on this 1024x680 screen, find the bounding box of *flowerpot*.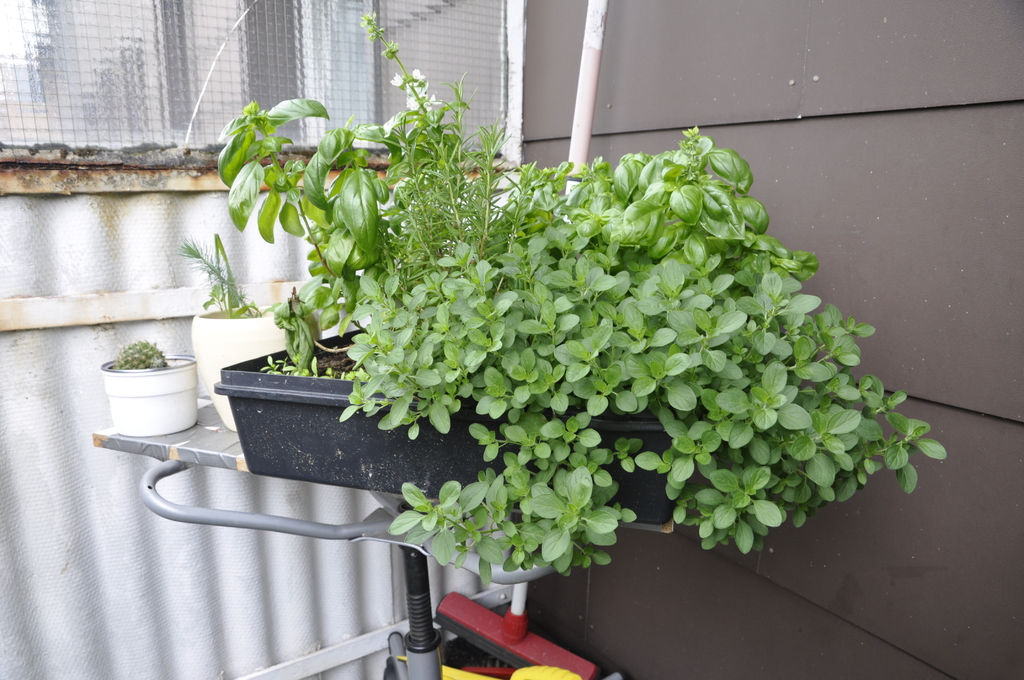
Bounding box: [x1=207, y1=321, x2=679, y2=526].
